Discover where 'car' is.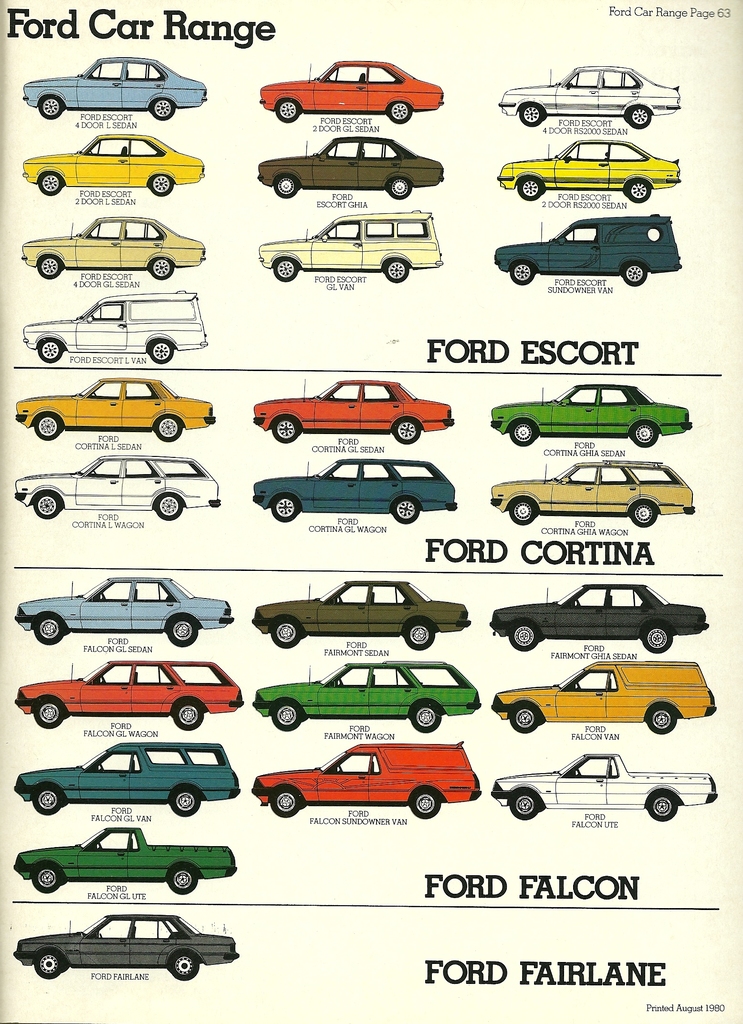
Discovered at bbox=[22, 133, 205, 200].
